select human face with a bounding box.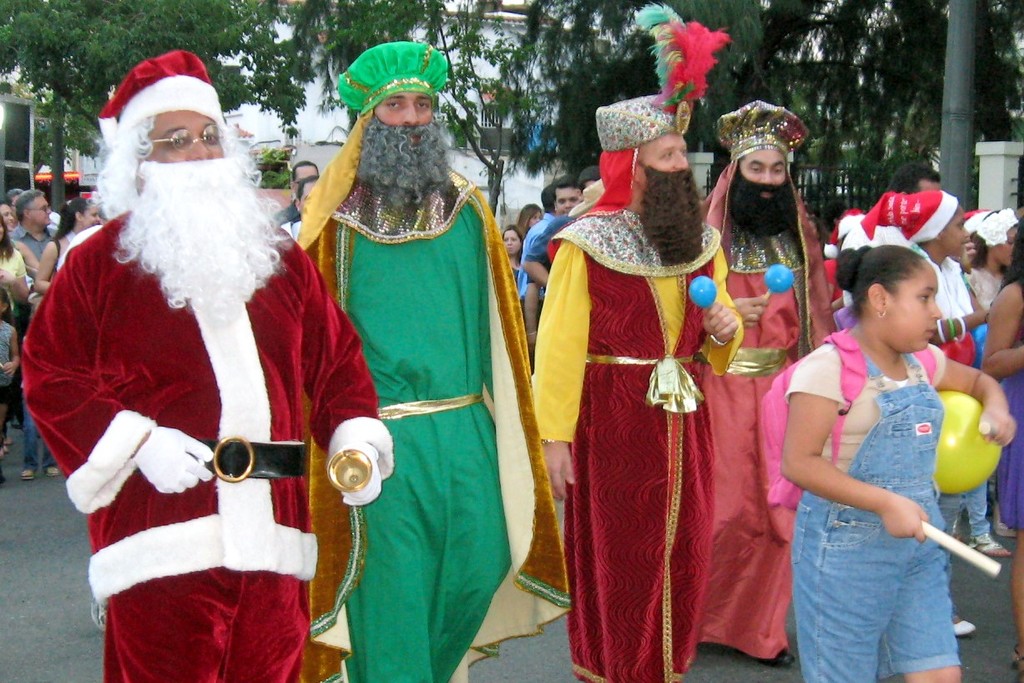
locate(502, 227, 521, 261).
